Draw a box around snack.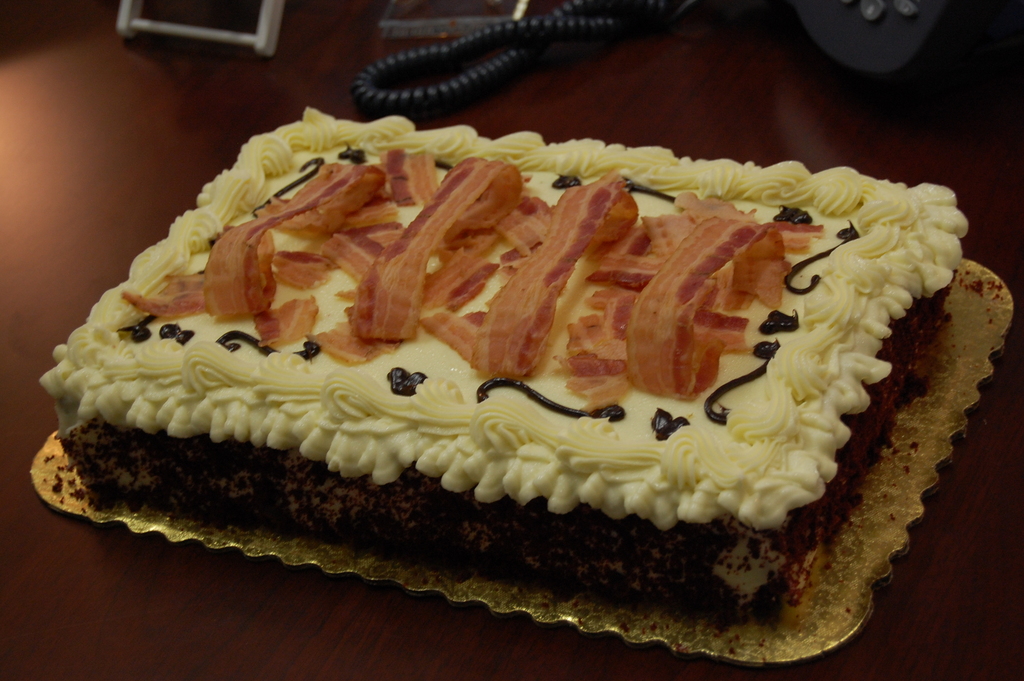
bbox=[77, 168, 894, 596].
